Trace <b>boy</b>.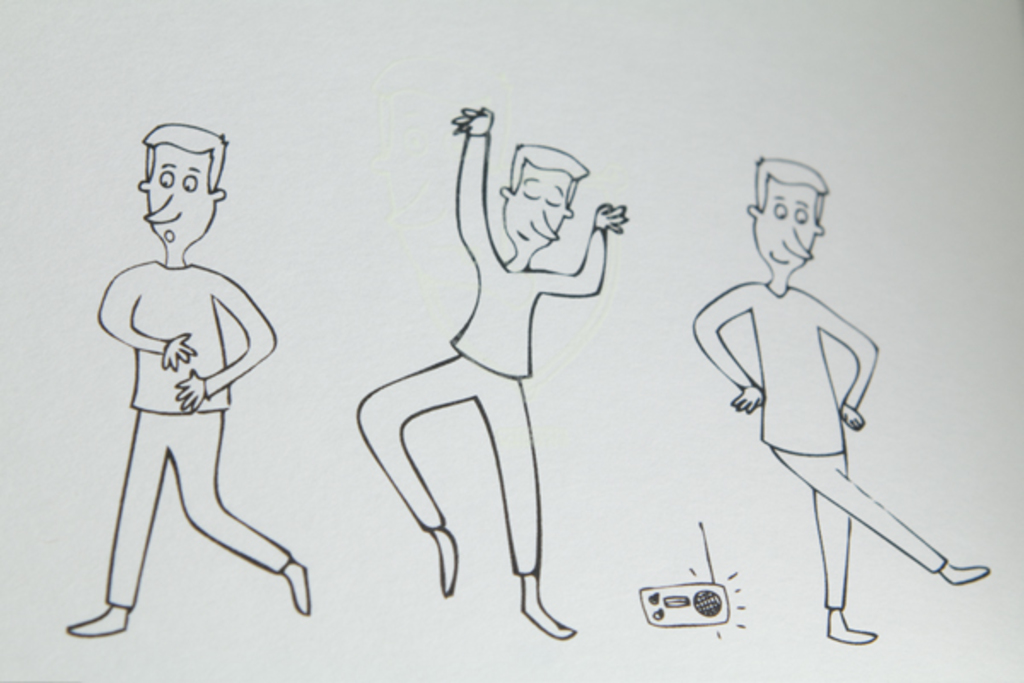
Traced to x1=67, y1=125, x2=311, y2=639.
